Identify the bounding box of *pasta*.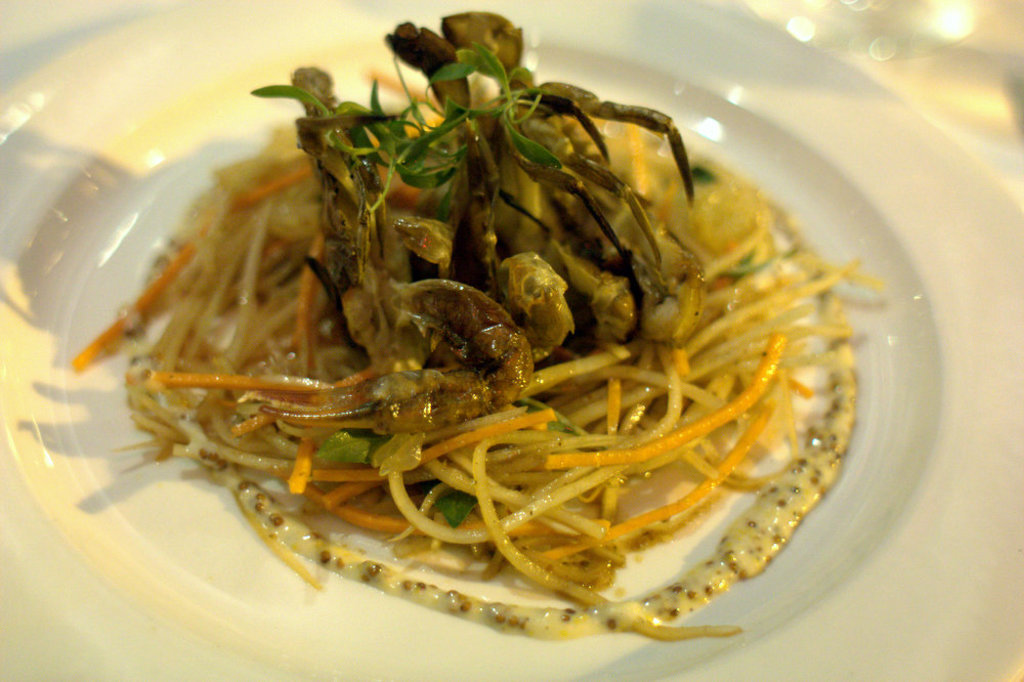
l=121, t=68, r=883, b=640.
